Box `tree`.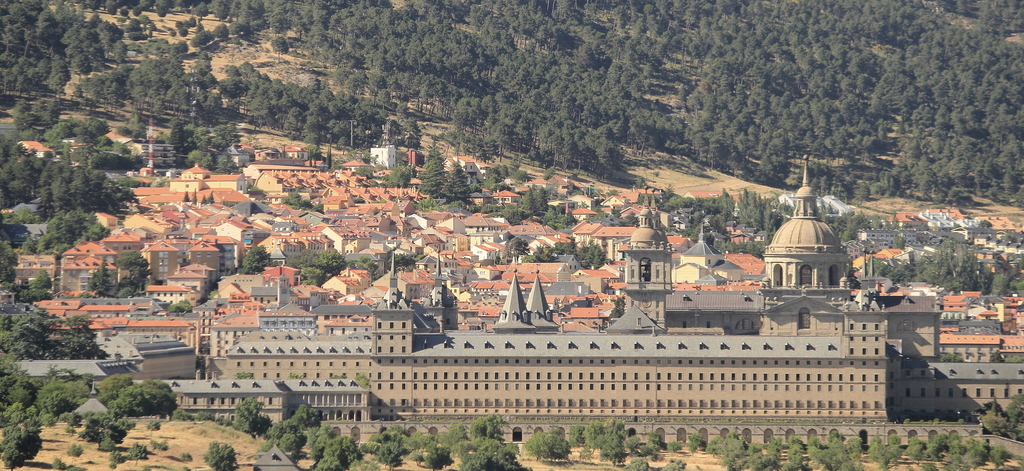
crop(161, 122, 221, 166).
